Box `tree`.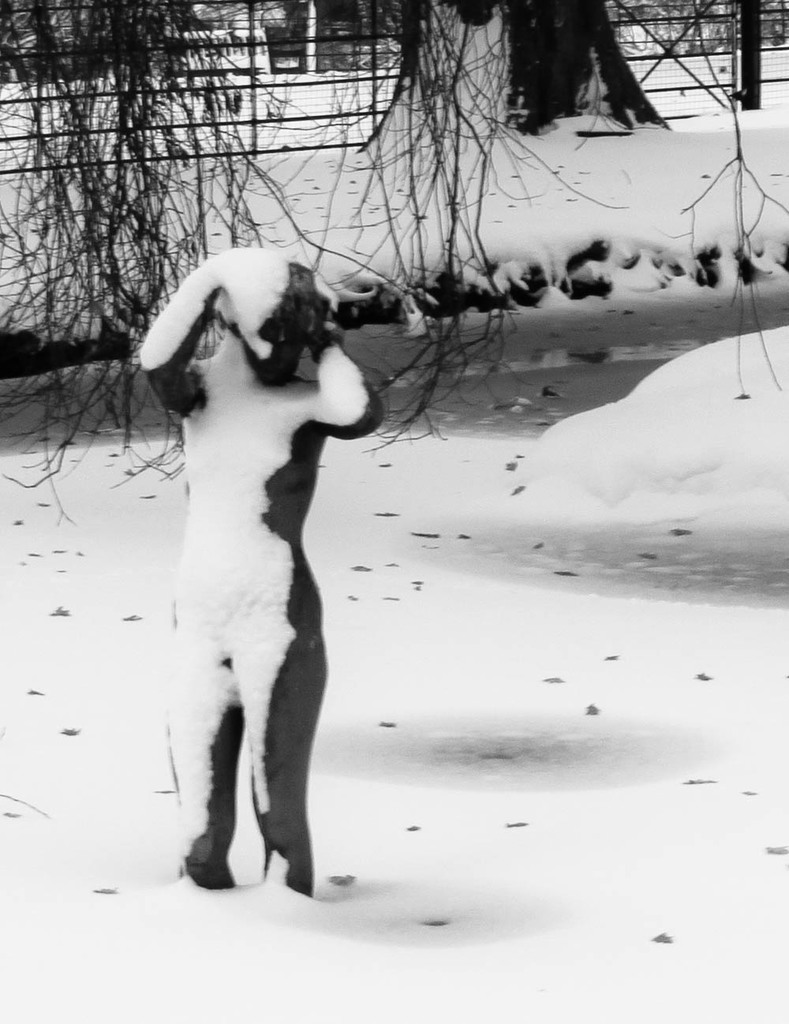
left=685, top=0, right=788, bottom=405.
